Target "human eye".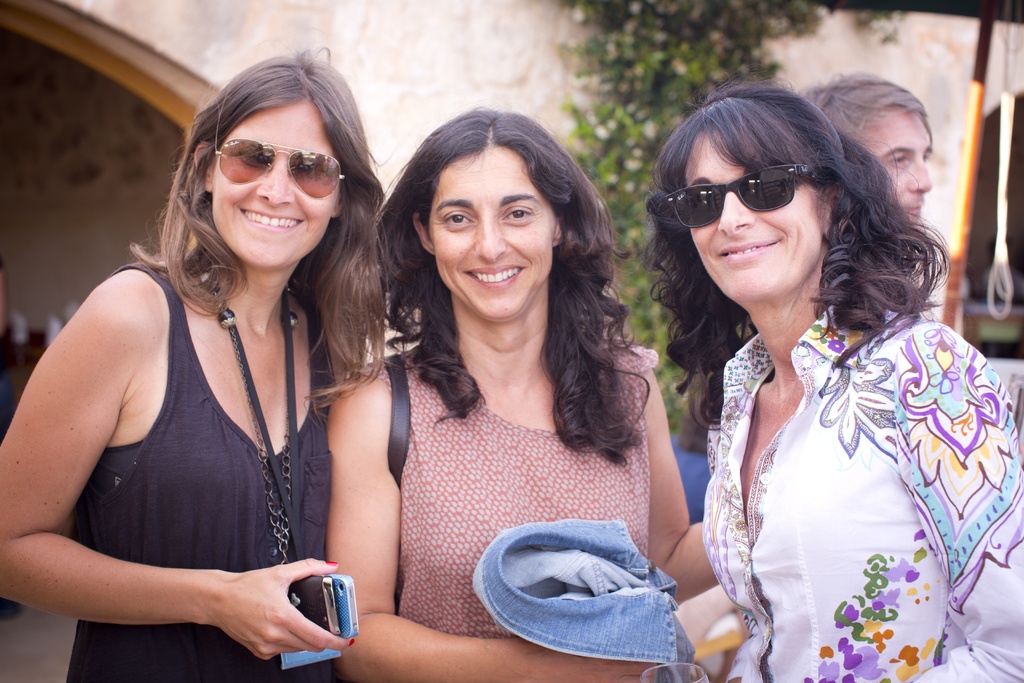
Target region: <bbox>498, 201, 532, 229</bbox>.
